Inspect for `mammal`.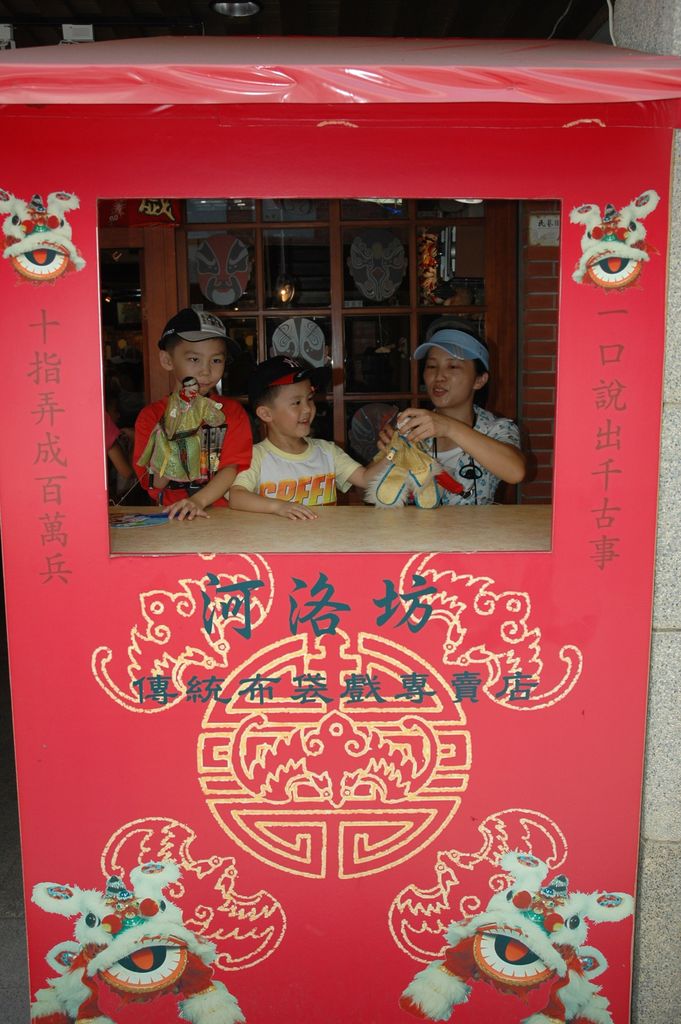
Inspection: rect(223, 362, 361, 510).
